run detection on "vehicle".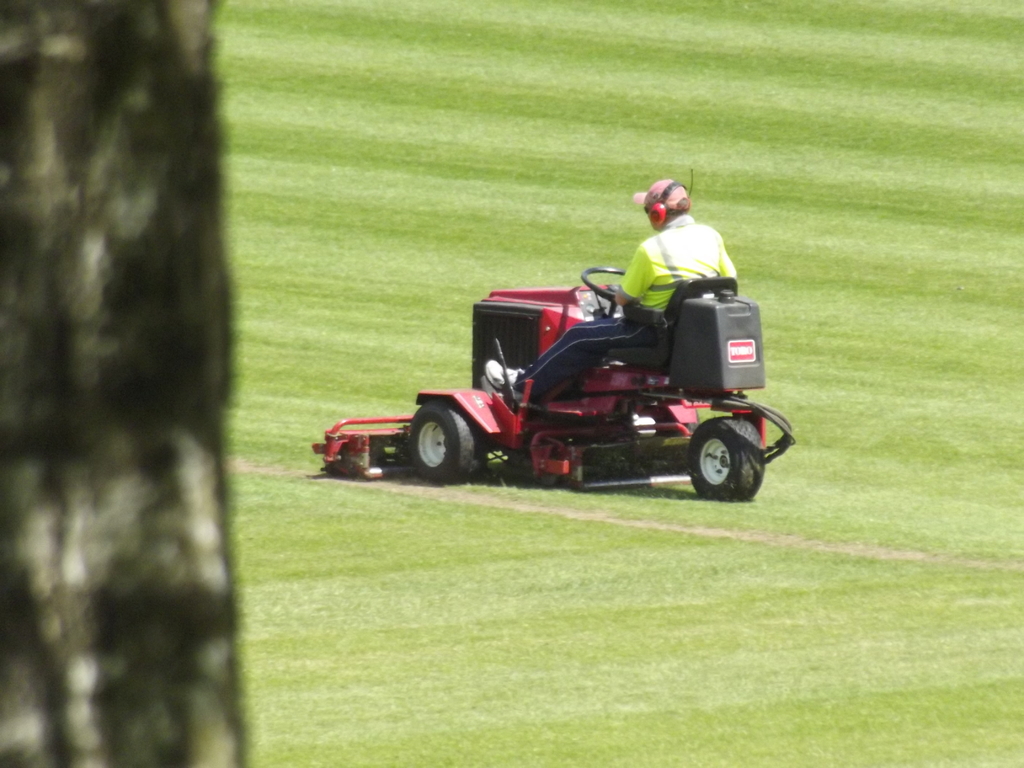
Result: 326, 248, 812, 500.
